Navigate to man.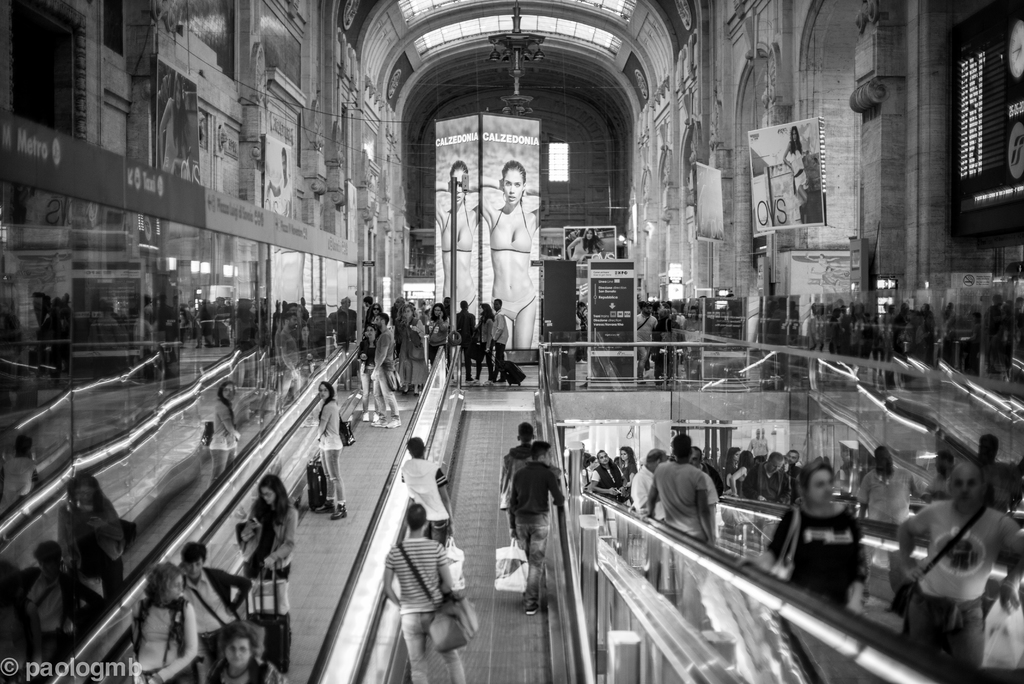
Navigation target: {"x1": 408, "y1": 298, "x2": 417, "y2": 318}.
